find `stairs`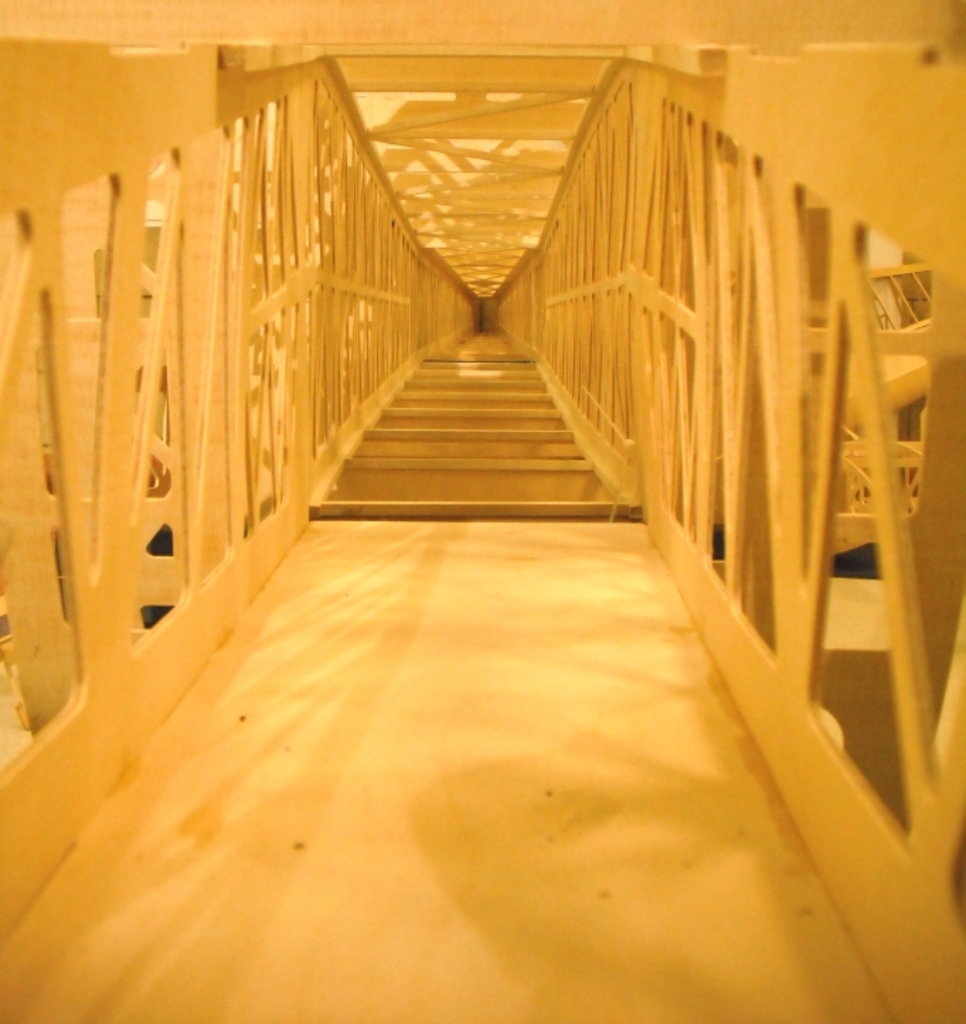
select_region(312, 312, 643, 521)
